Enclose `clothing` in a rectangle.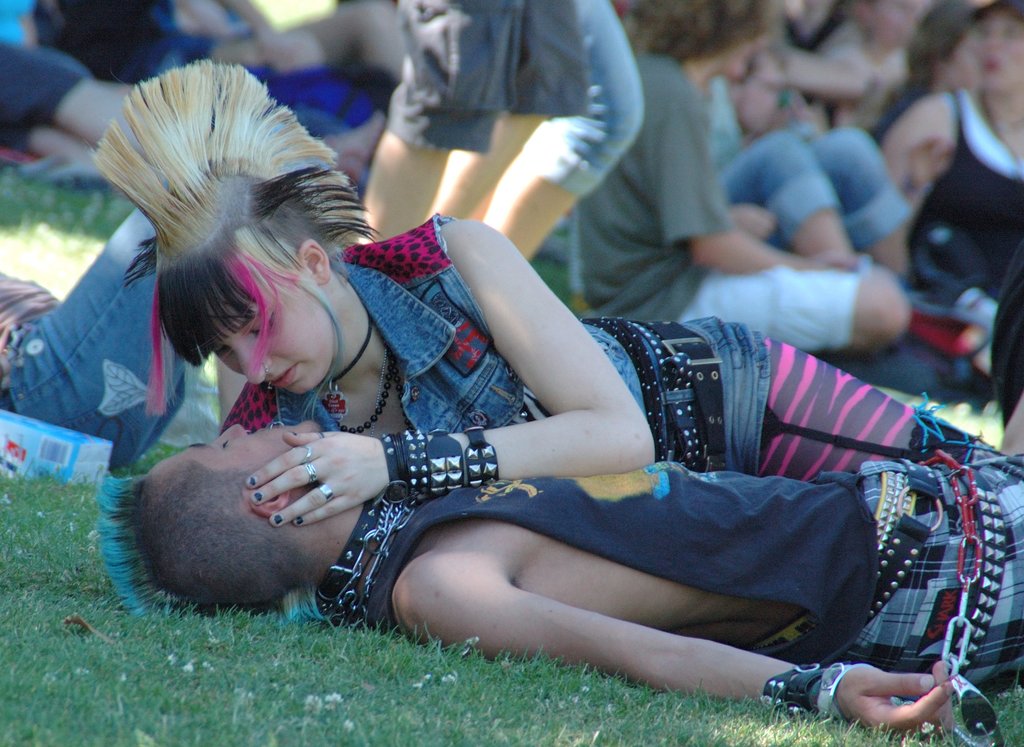
bbox=[219, 213, 767, 474].
